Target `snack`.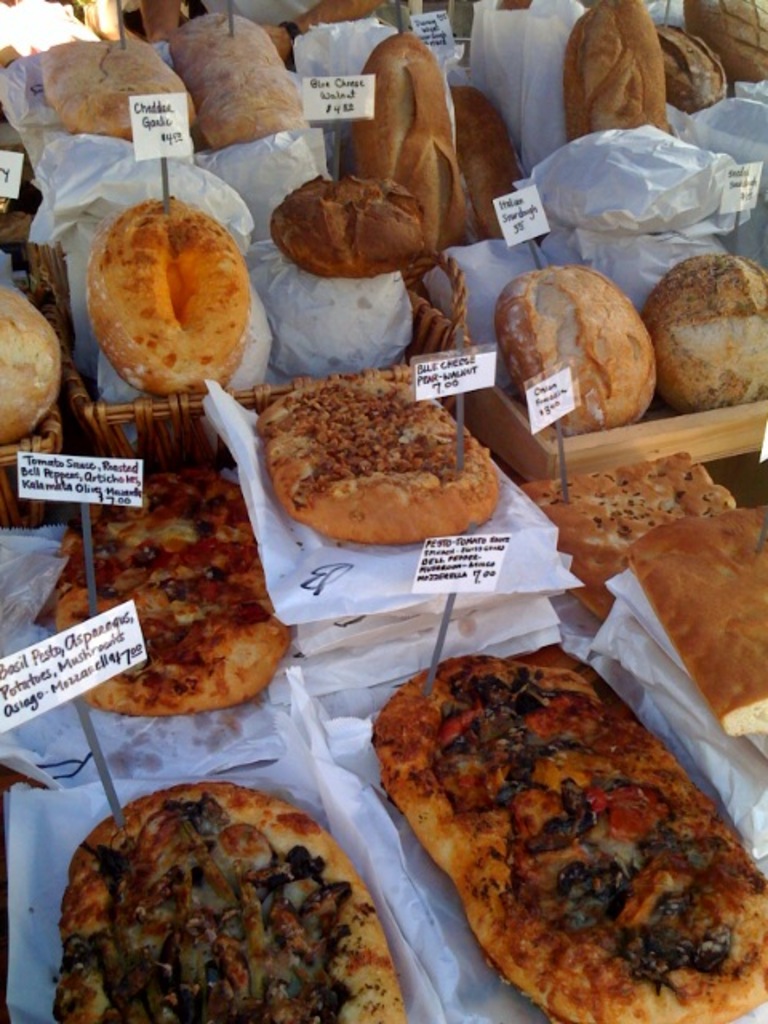
Target region: BBox(562, 0, 667, 142).
